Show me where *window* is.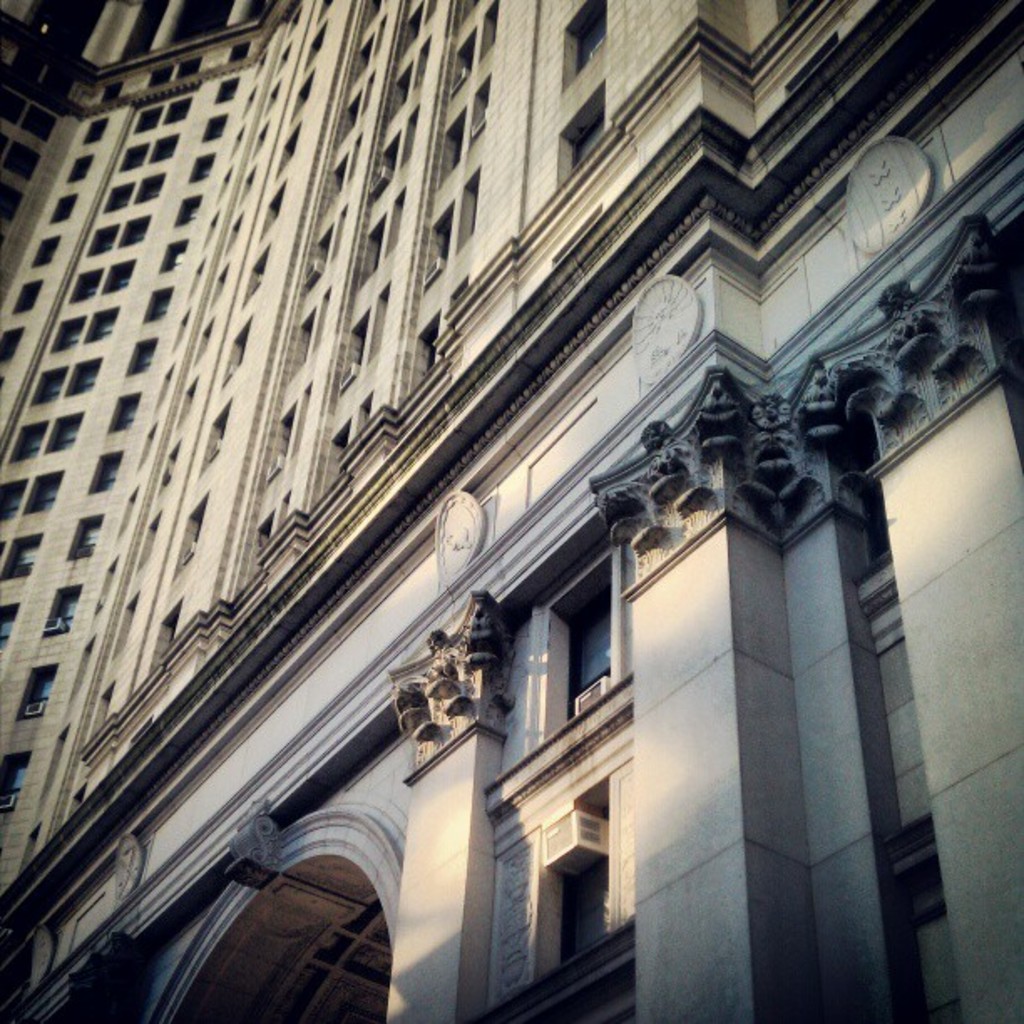
*window* is at <box>162,97,189,119</box>.
